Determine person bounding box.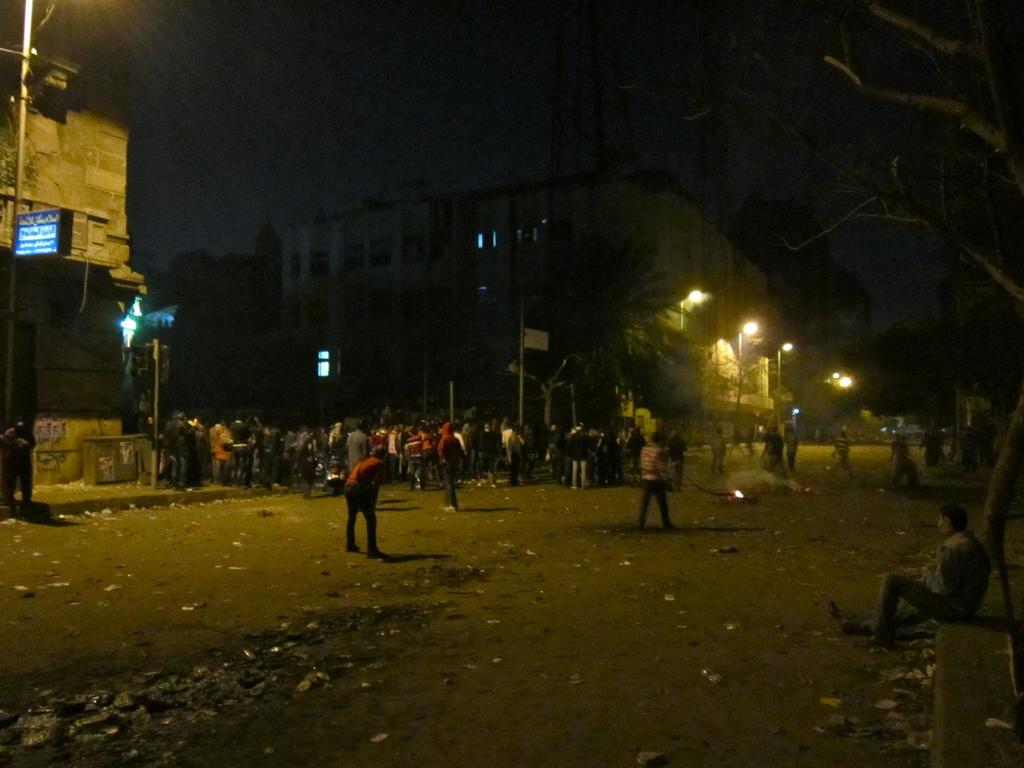
Determined: x1=769, y1=428, x2=786, y2=469.
